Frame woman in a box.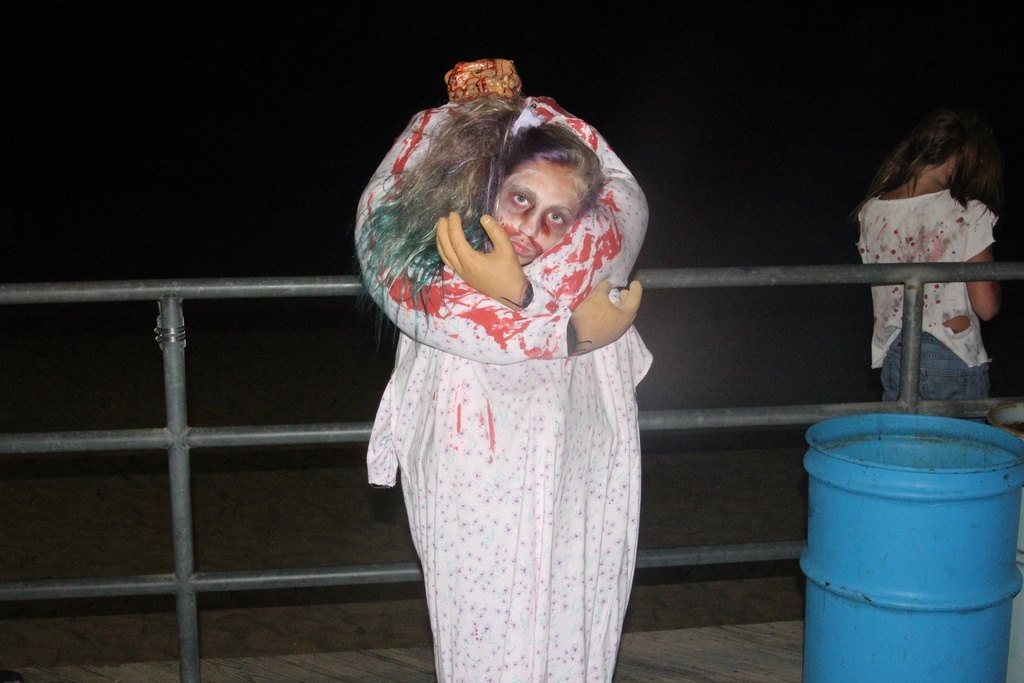
829,107,1019,440.
